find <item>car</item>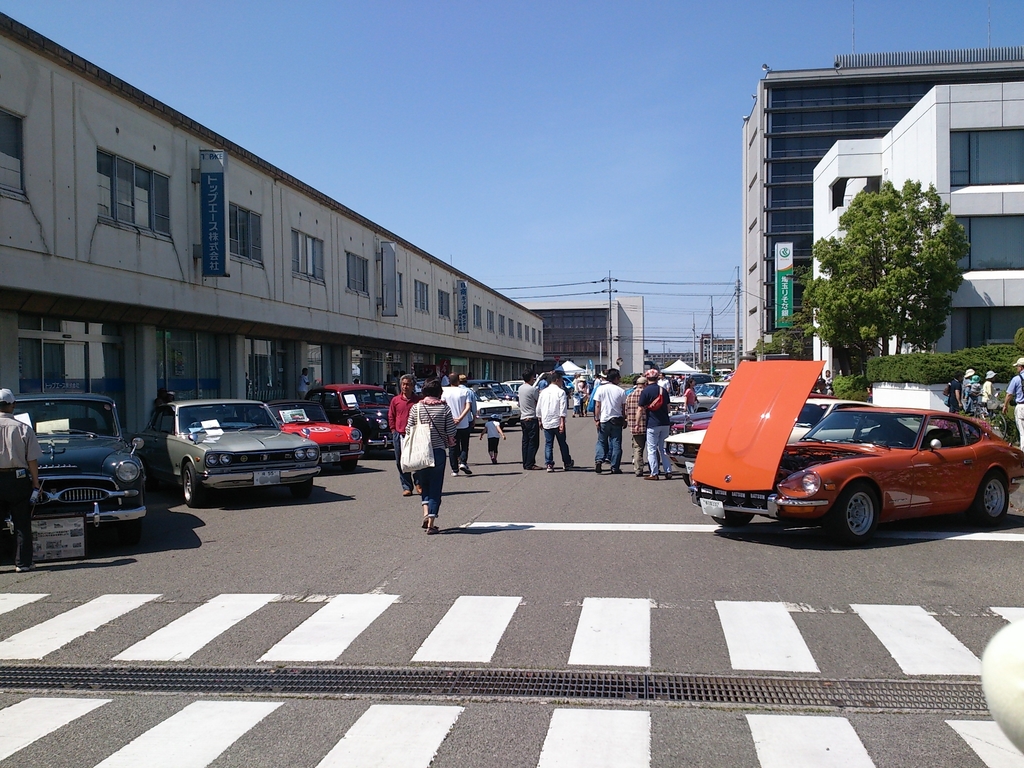
Rect(0, 395, 147, 527)
